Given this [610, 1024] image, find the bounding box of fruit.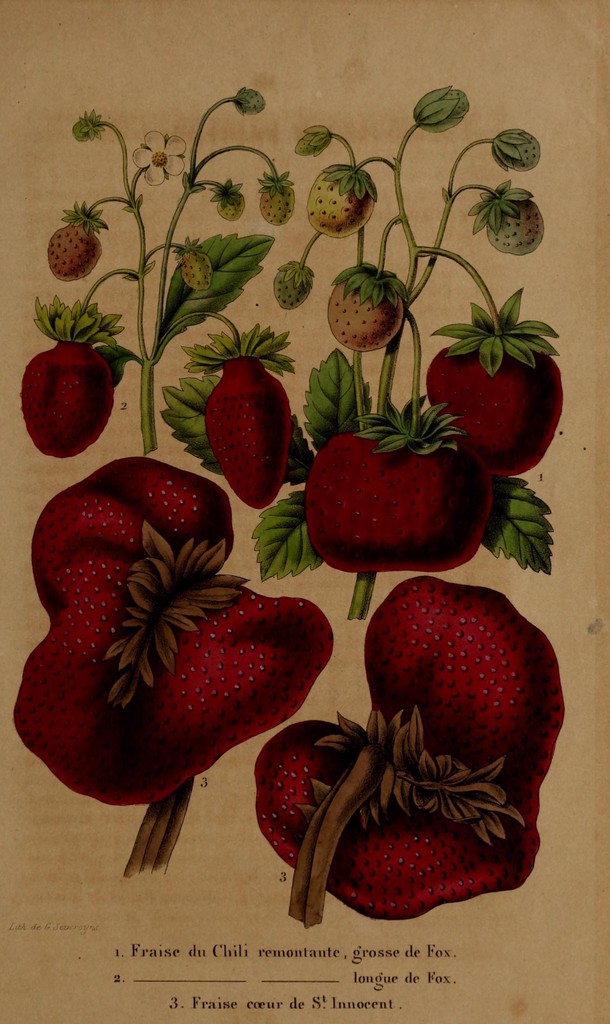
(x1=406, y1=83, x2=469, y2=132).
